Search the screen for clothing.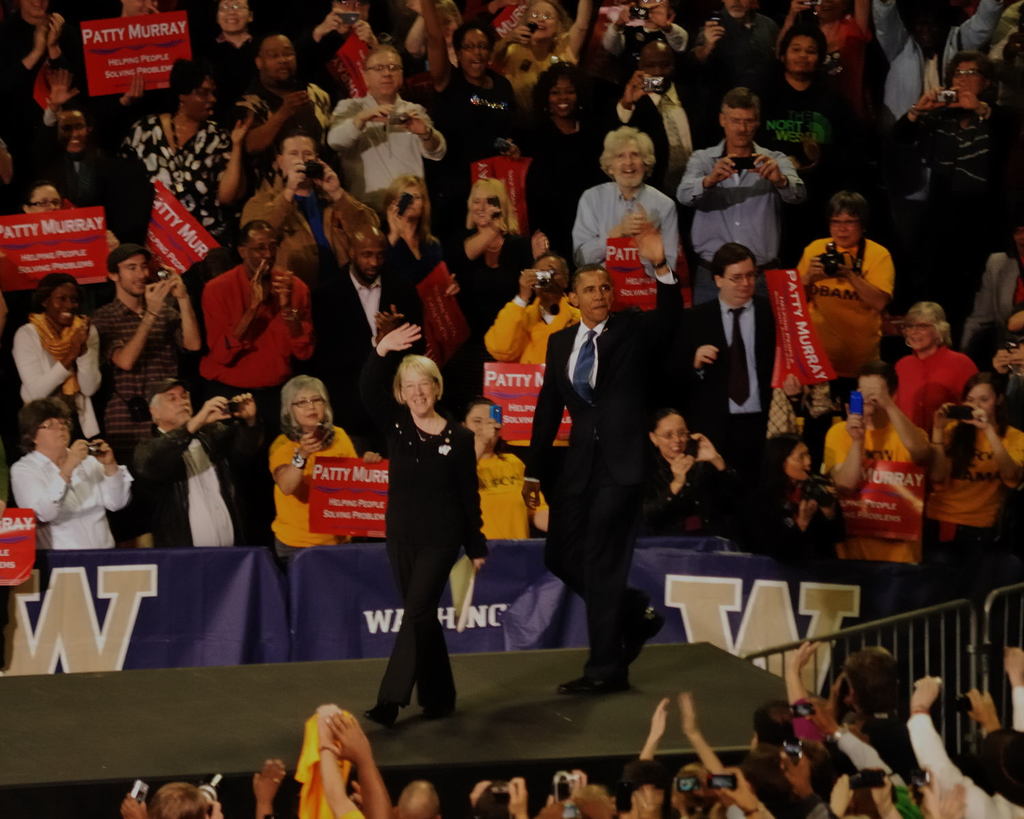
Found at bbox=(683, 295, 776, 502).
